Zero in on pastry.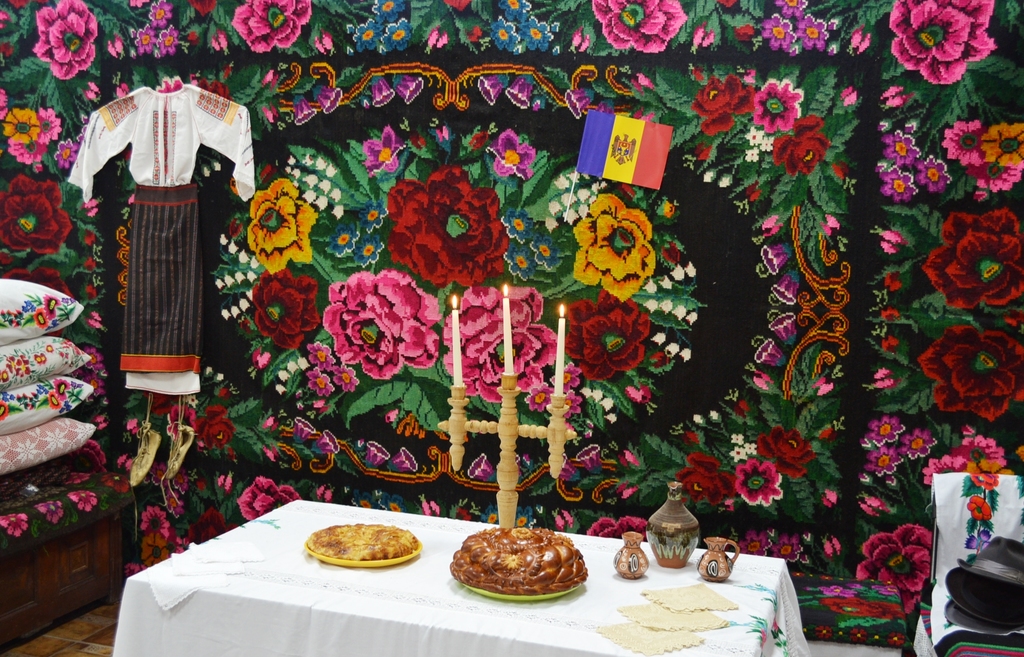
Zeroed in: bbox(452, 528, 581, 605).
